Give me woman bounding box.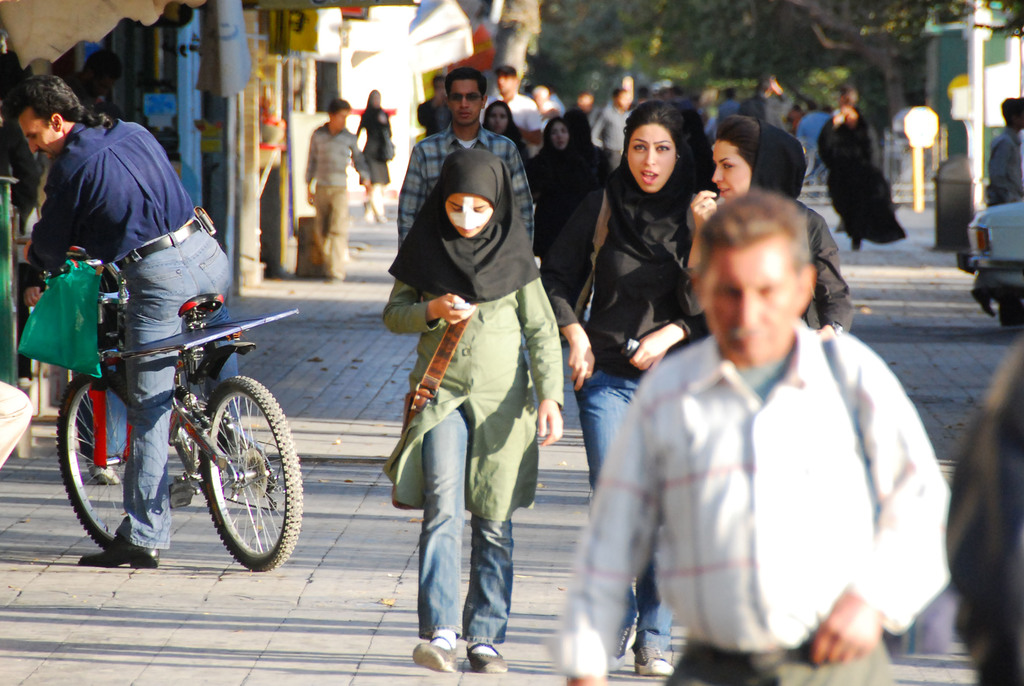
bbox(383, 144, 563, 678).
